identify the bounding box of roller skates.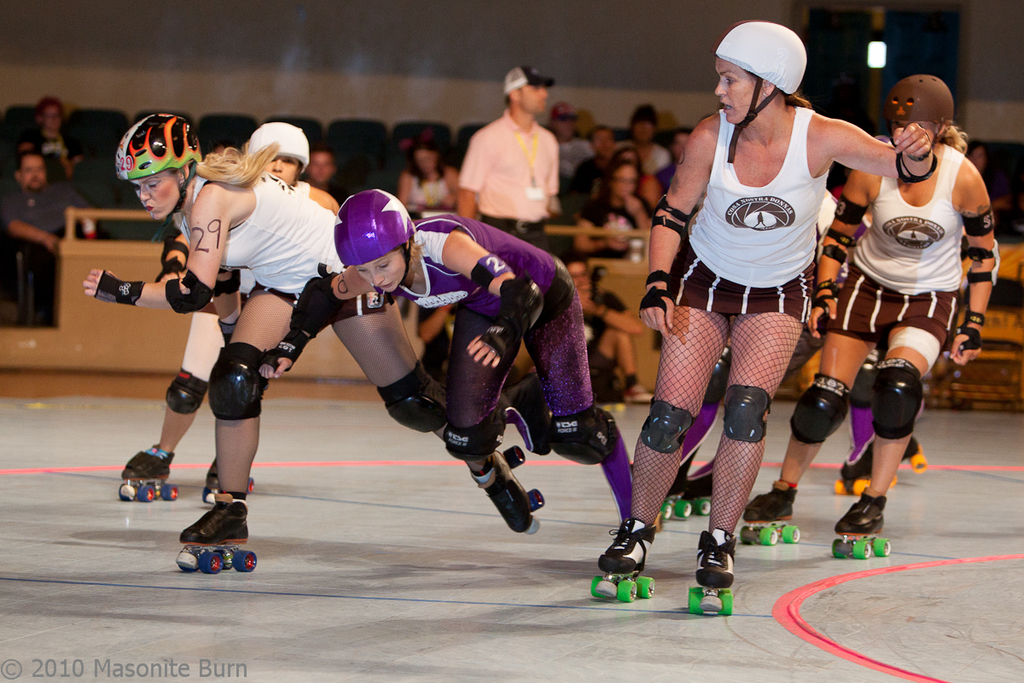
(738, 476, 800, 548).
